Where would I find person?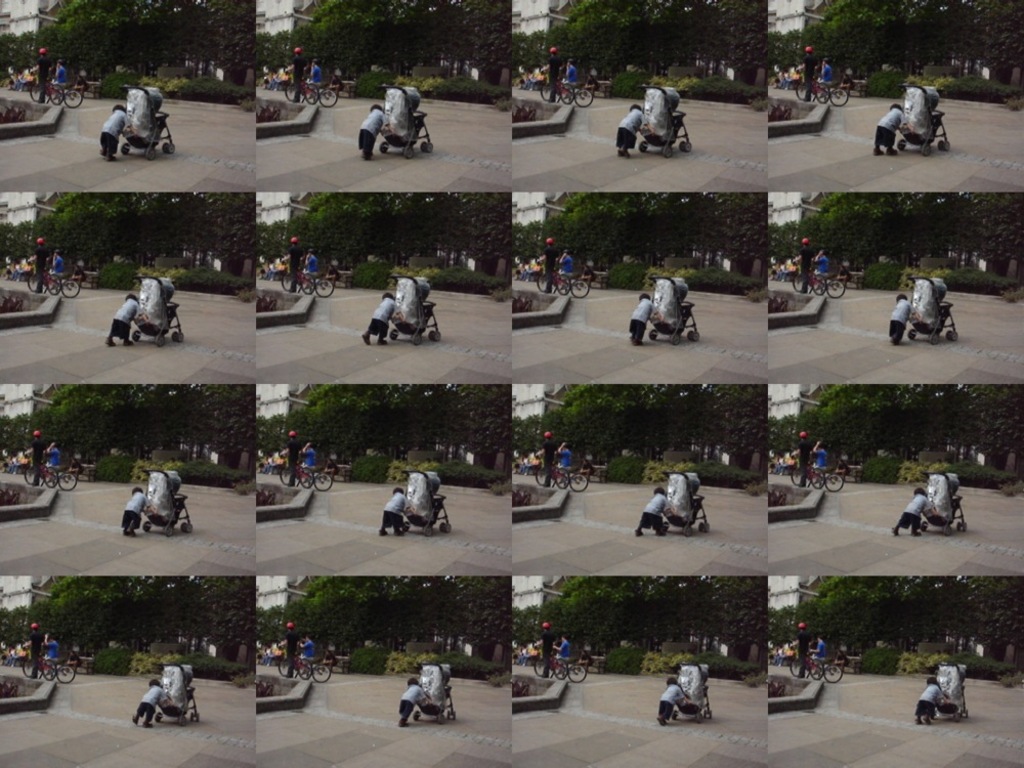
At BBox(790, 427, 813, 486).
